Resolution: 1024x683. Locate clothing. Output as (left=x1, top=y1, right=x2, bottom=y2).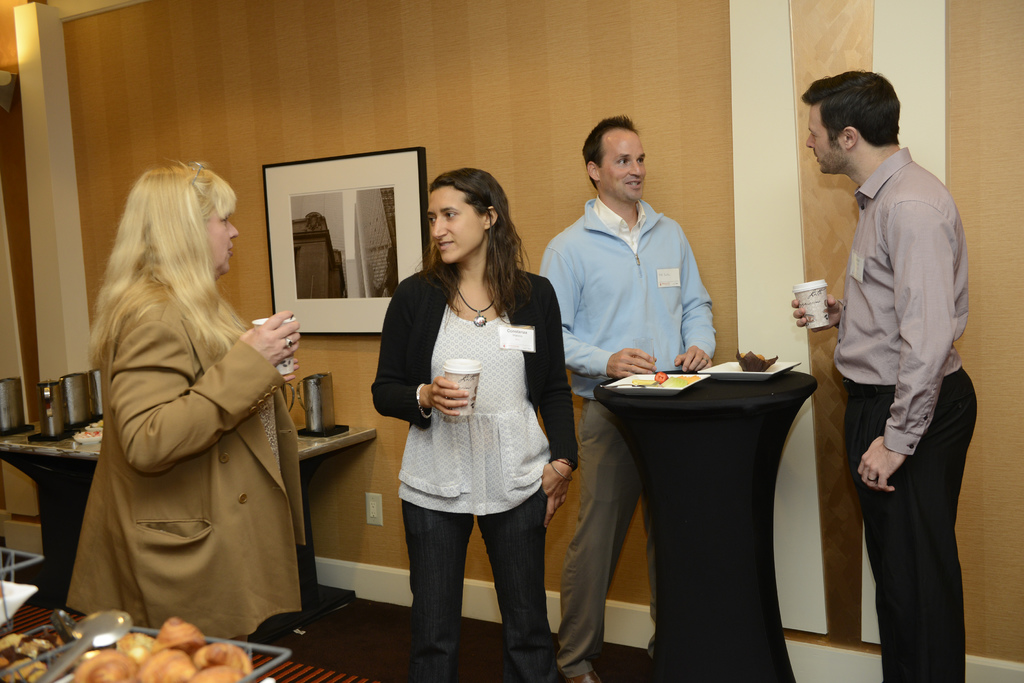
(left=64, top=232, right=311, bottom=642).
